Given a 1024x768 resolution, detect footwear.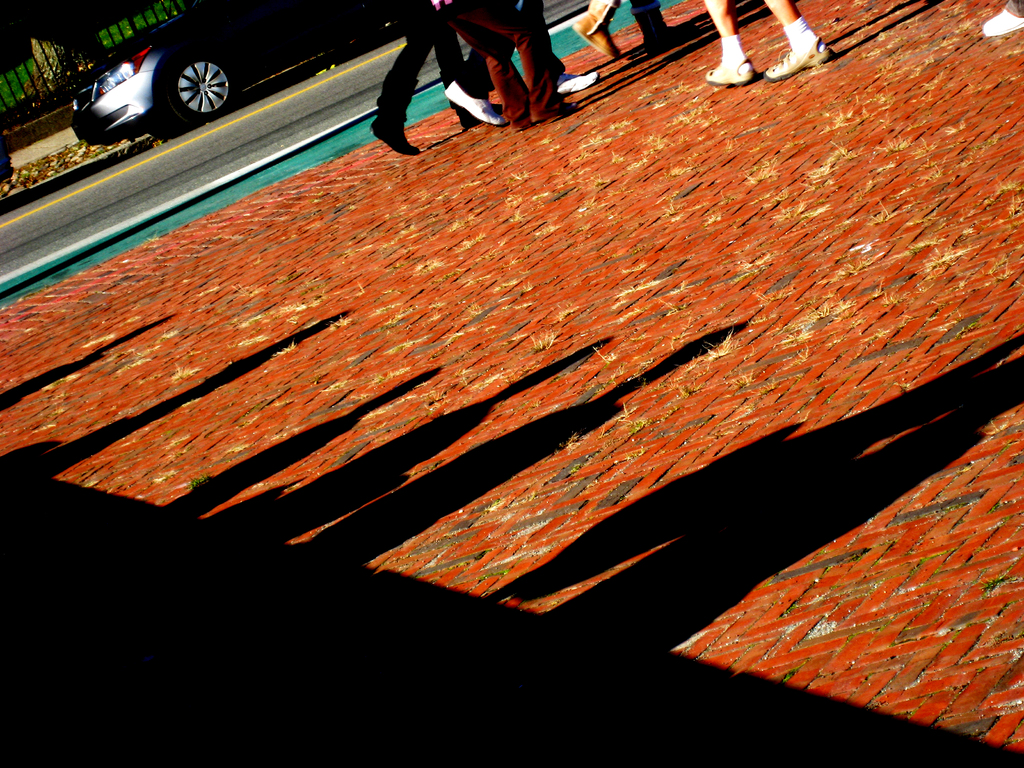
<region>573, 0, 623, 55</region>.
